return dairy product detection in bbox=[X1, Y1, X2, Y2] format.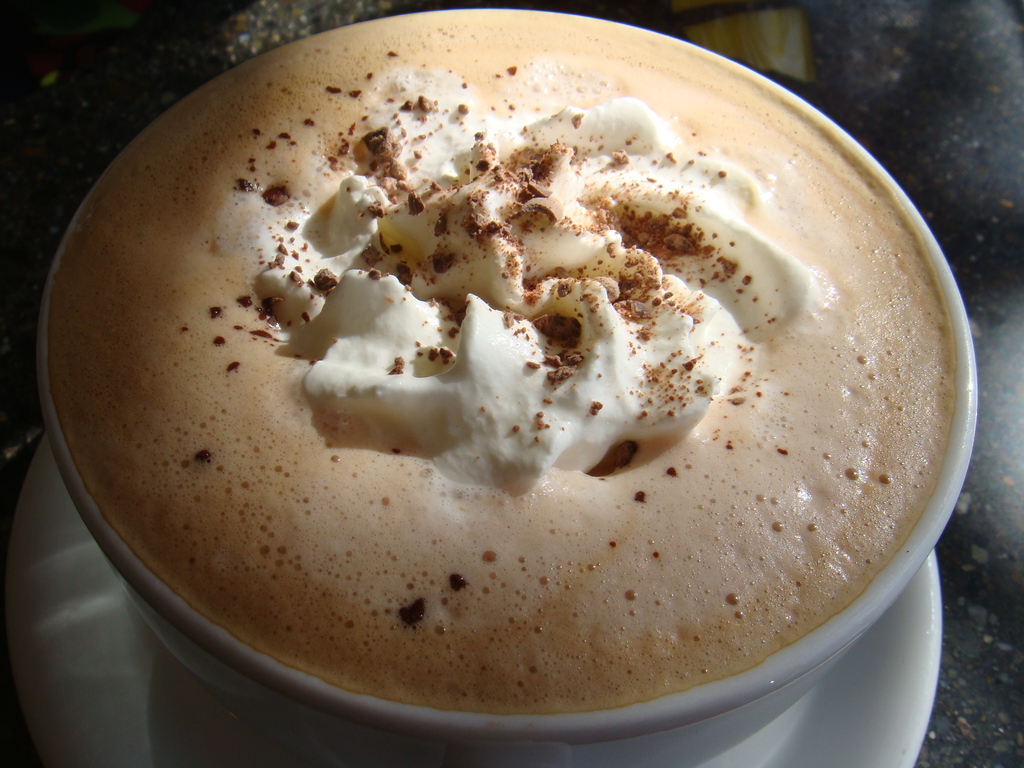
bbox=[42, 6, 957, 714].
